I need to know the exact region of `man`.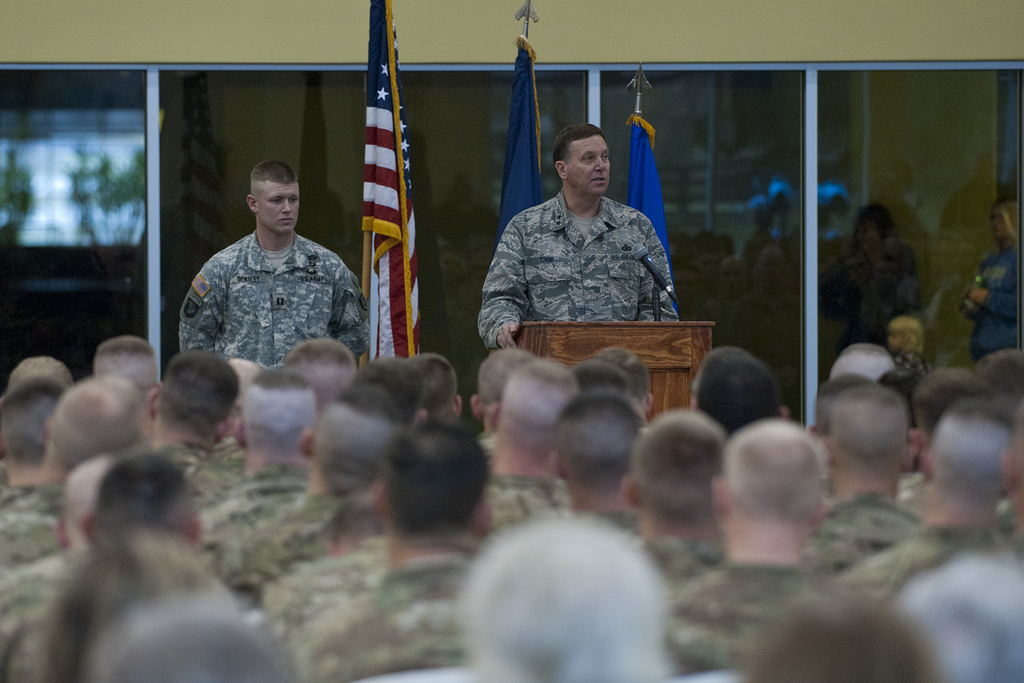
Region: region(198, 370, 325, 541).
